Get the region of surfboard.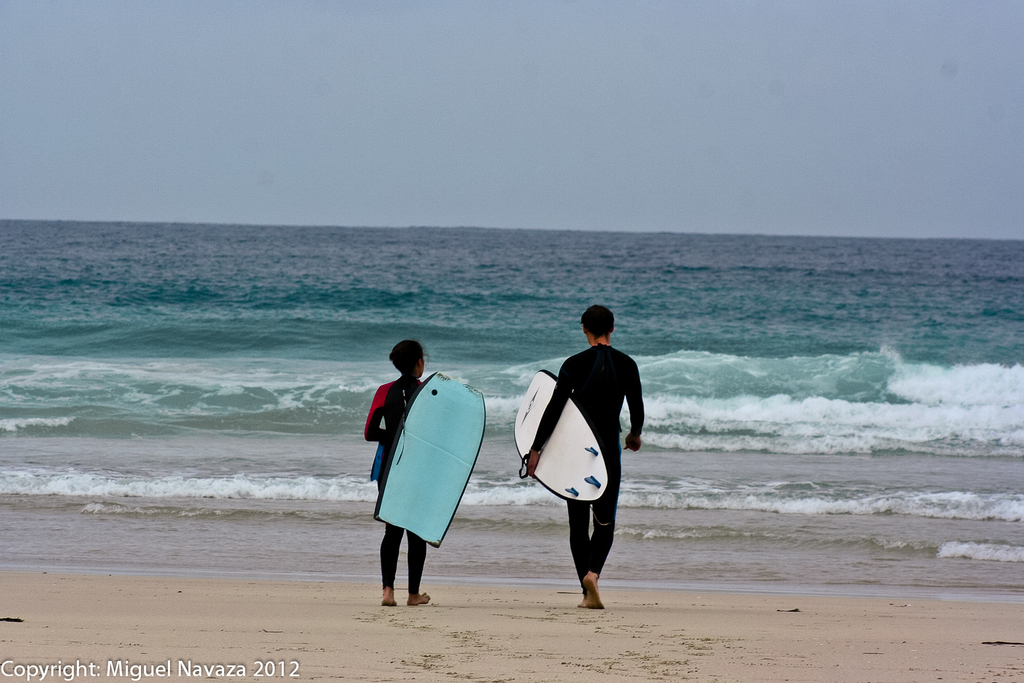
detection(373, 373, 490, 552).
